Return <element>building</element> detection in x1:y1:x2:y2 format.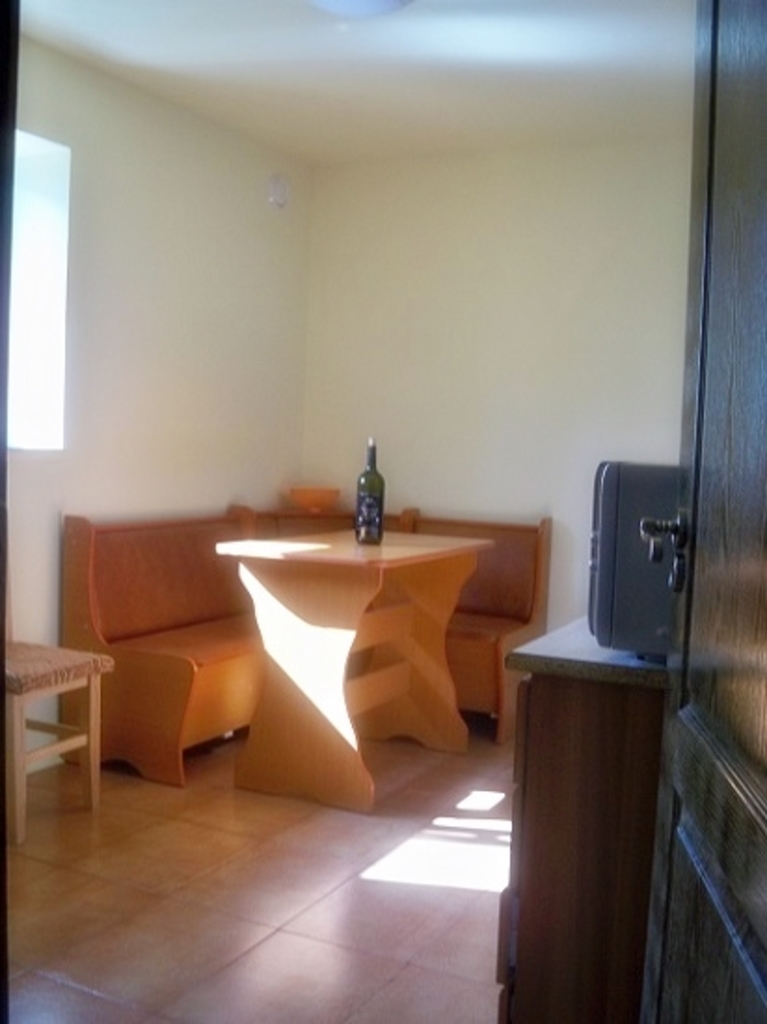
0:0:765:1022.
